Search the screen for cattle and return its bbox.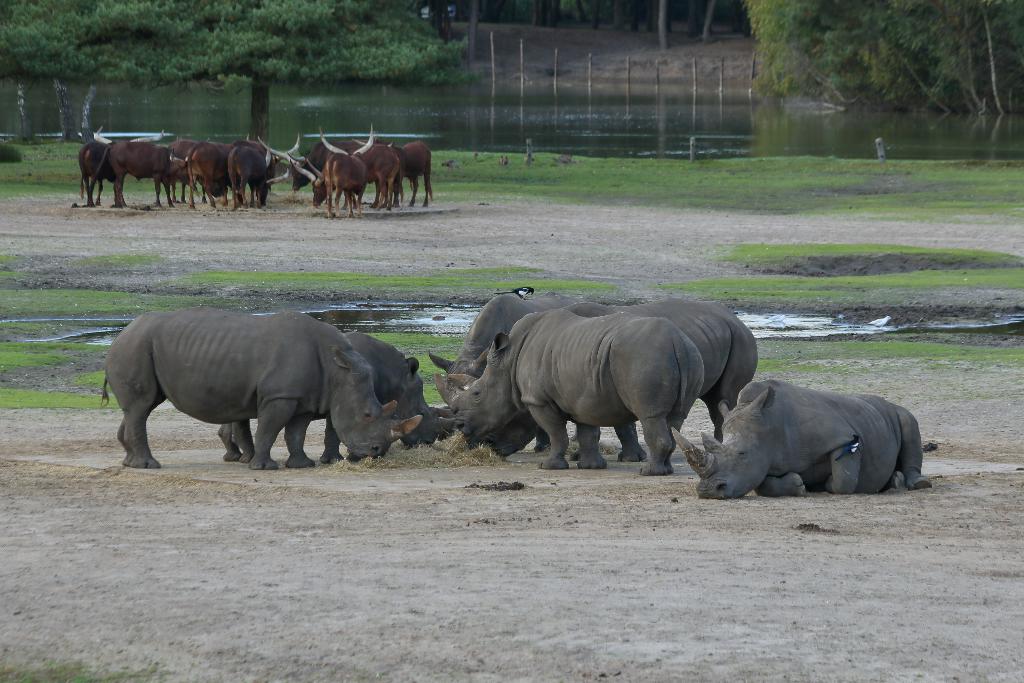
Found: (left=102, top=139, right=187, bottom=206).
